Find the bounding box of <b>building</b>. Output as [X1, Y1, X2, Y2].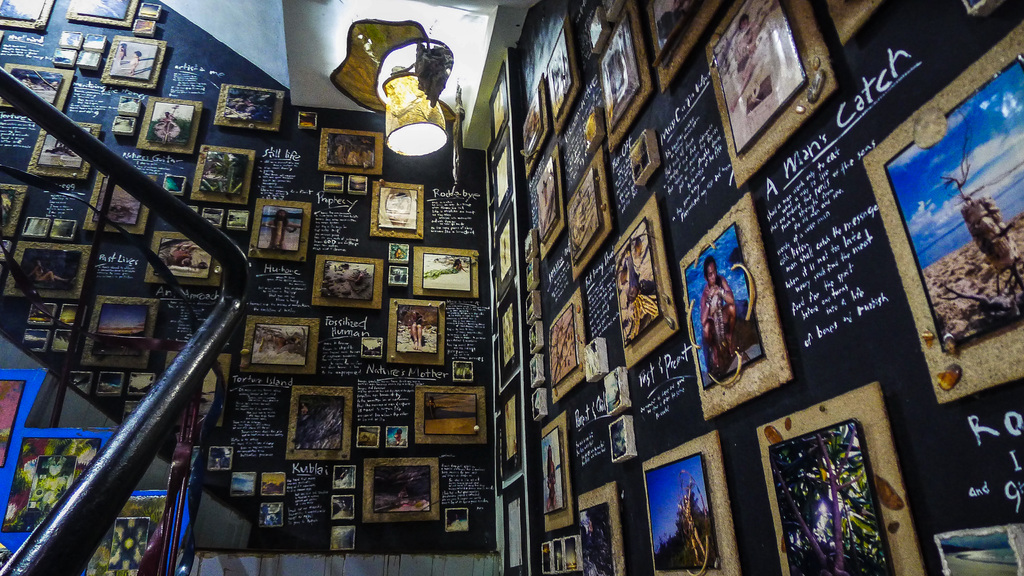
[0, 0, 1023, 575].
